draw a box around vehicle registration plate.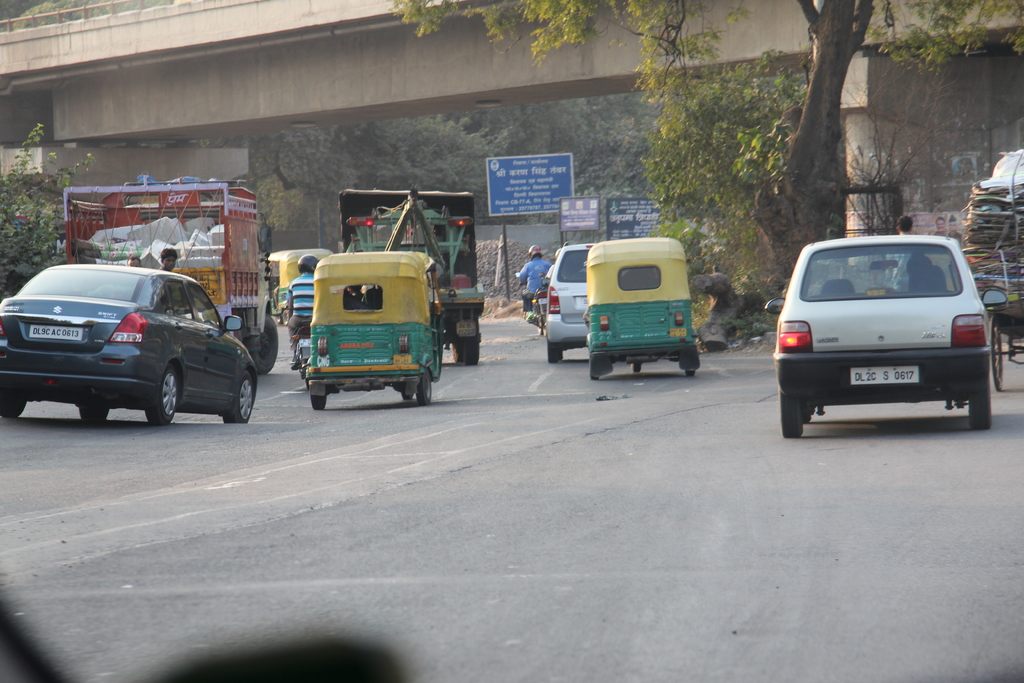
(x1=851, y1=368, x2=922, y2=387).
